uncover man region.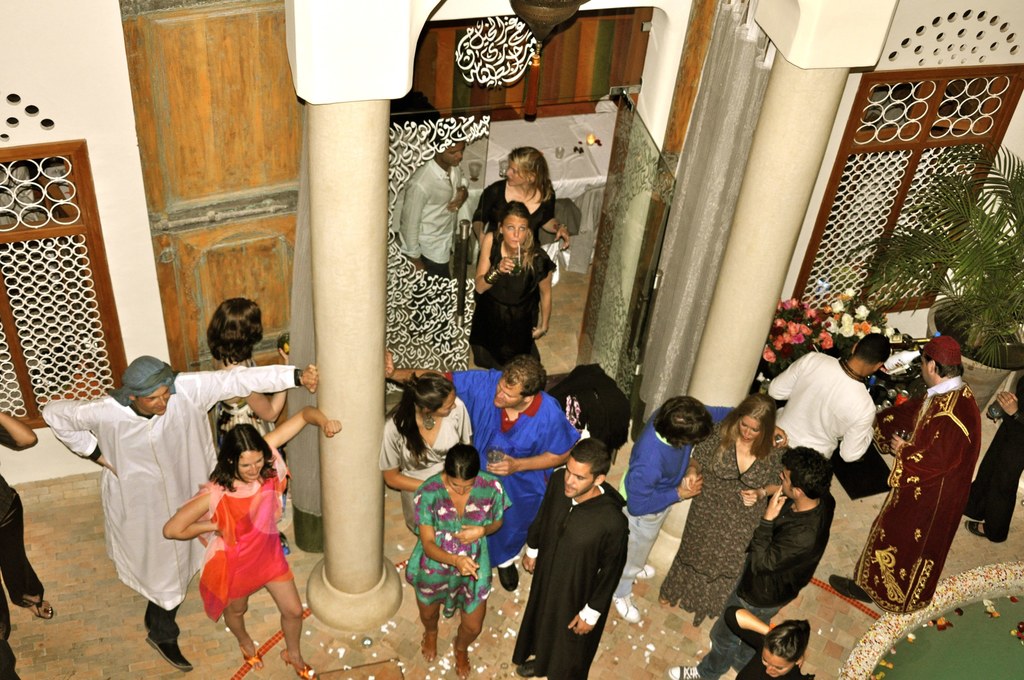
Uncovered: 518:440:631:679.
